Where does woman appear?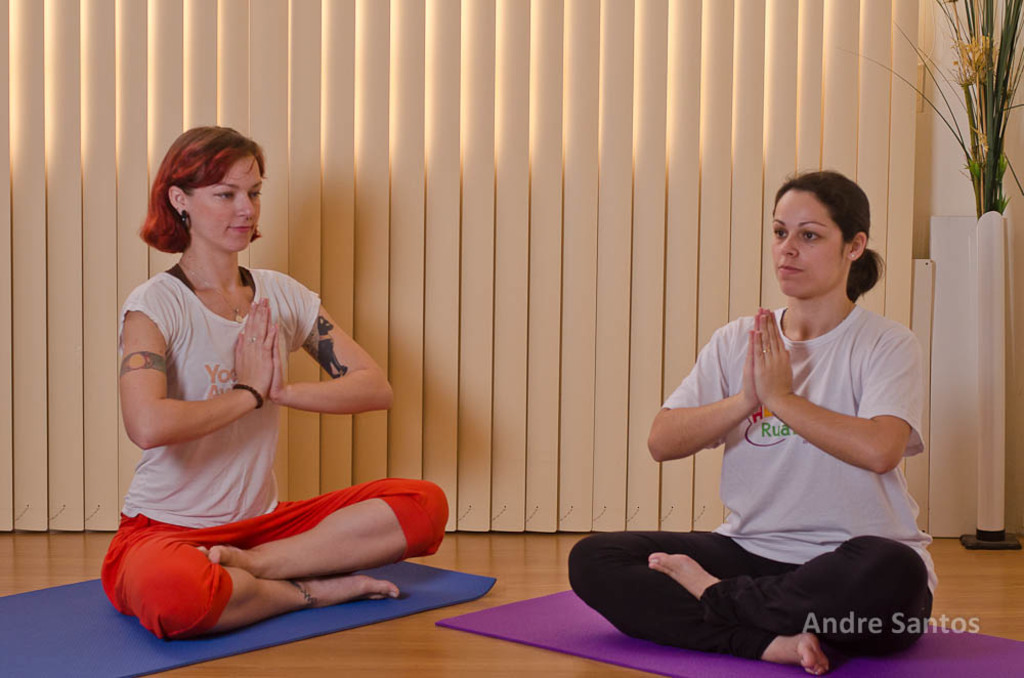
Appears at bbox=(567, 169, 944, 677).
